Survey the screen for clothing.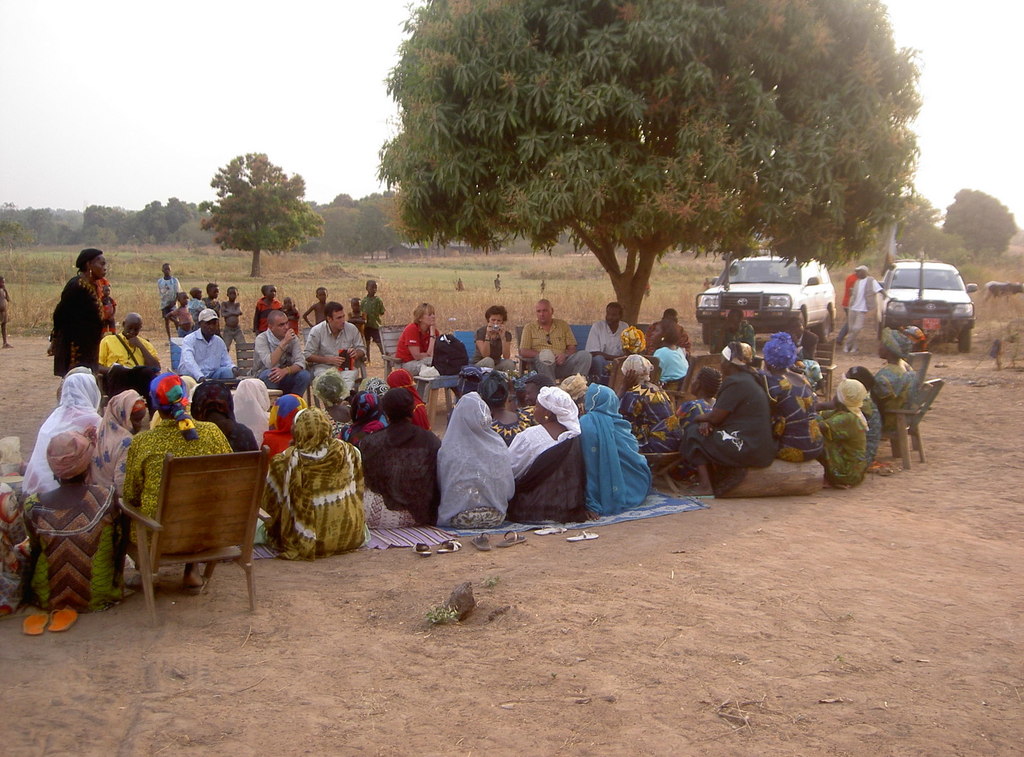
Survey found: locate(877, 349, 916, 397).
